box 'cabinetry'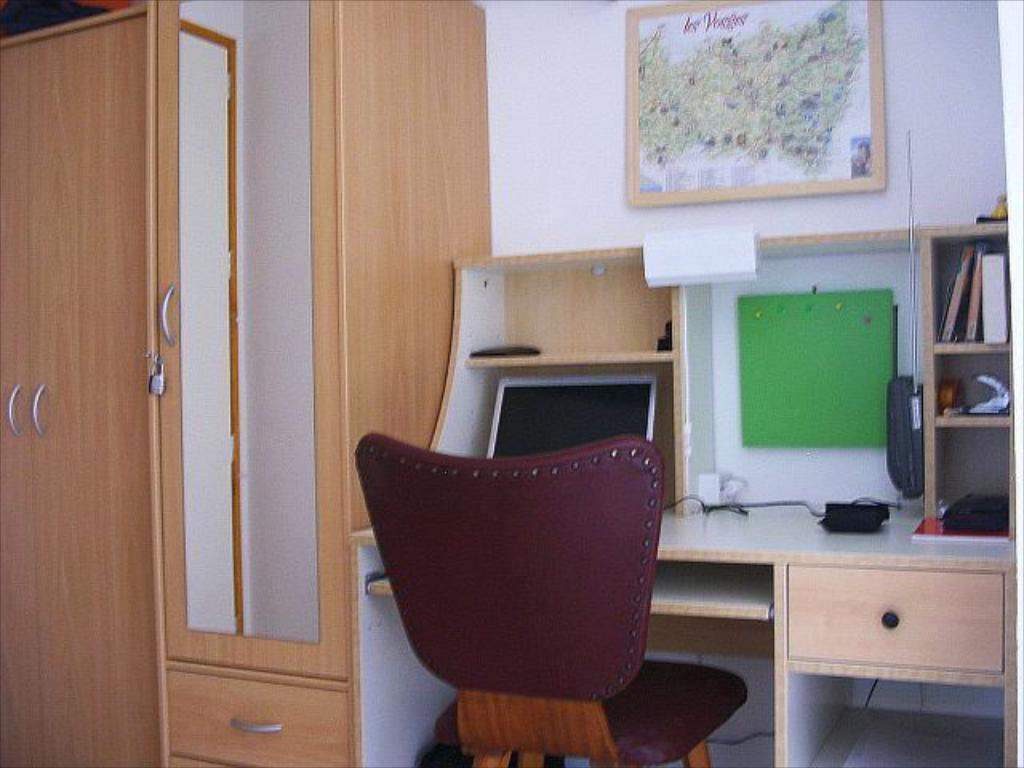
[914, 416, 1019, 546]
